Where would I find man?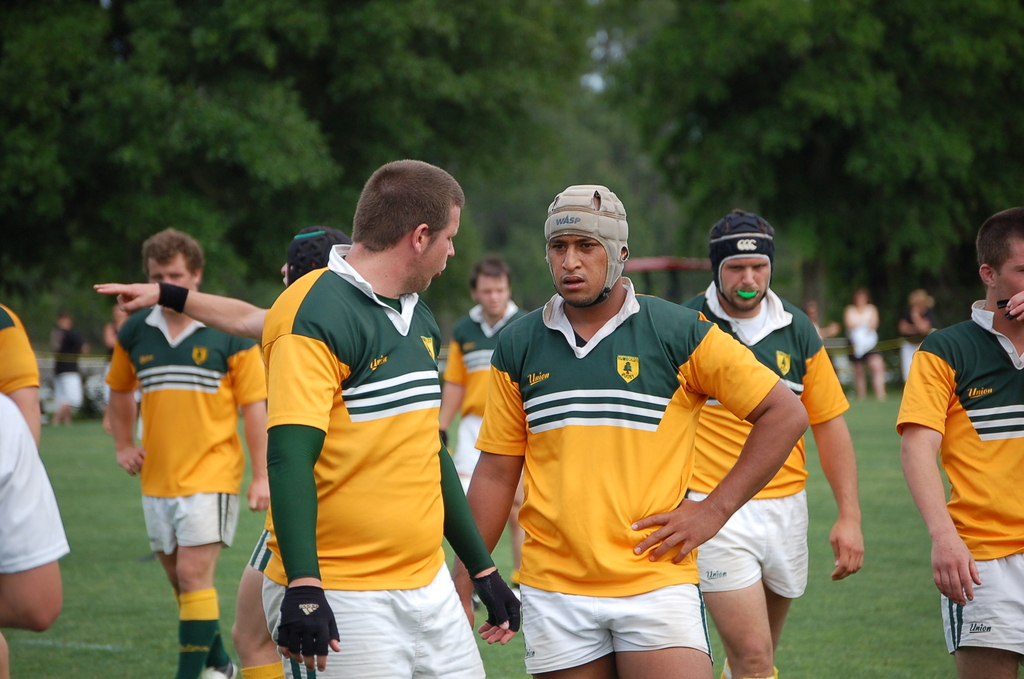
At detection(666, 210, 862, 678).
